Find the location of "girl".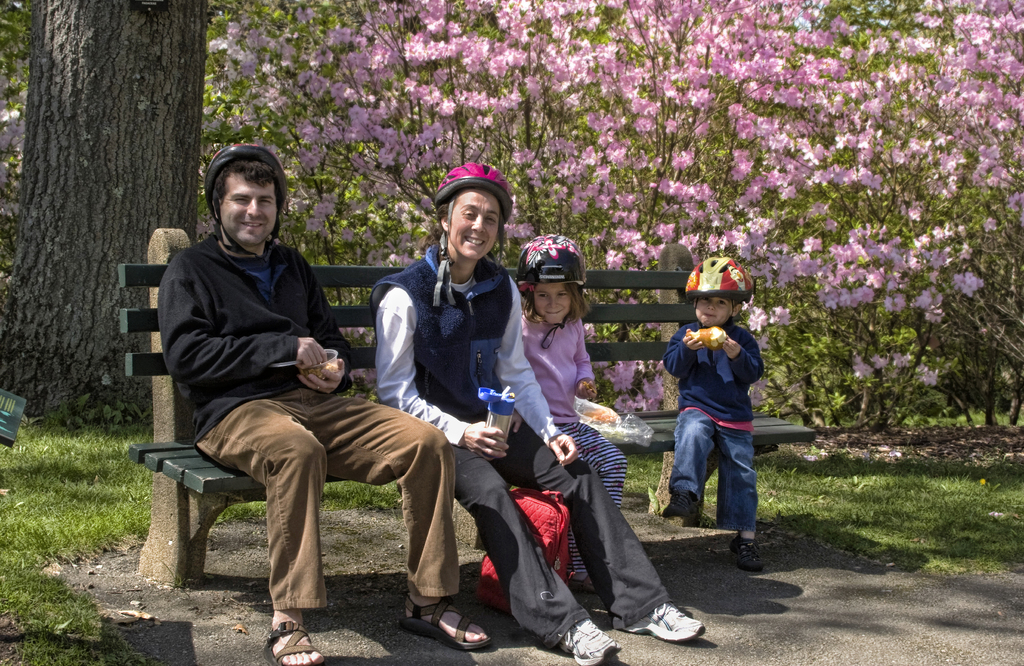
Location: <box>511,231,627,590</box>.
